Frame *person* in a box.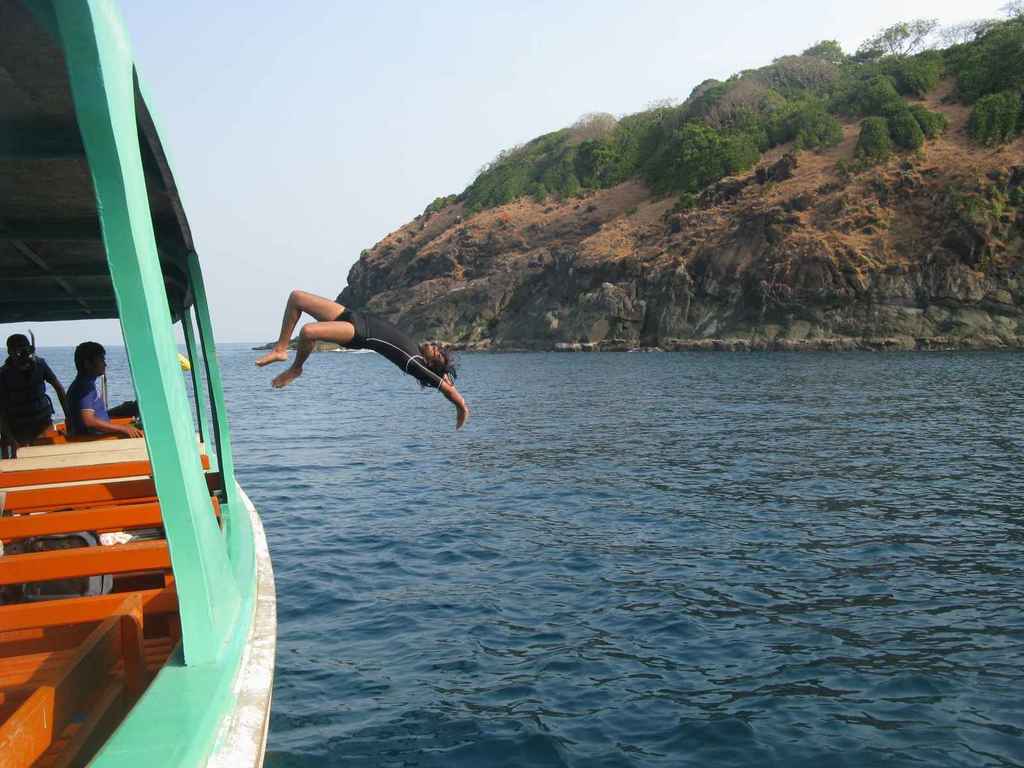
bbox=(246, 285, 468, 432).
